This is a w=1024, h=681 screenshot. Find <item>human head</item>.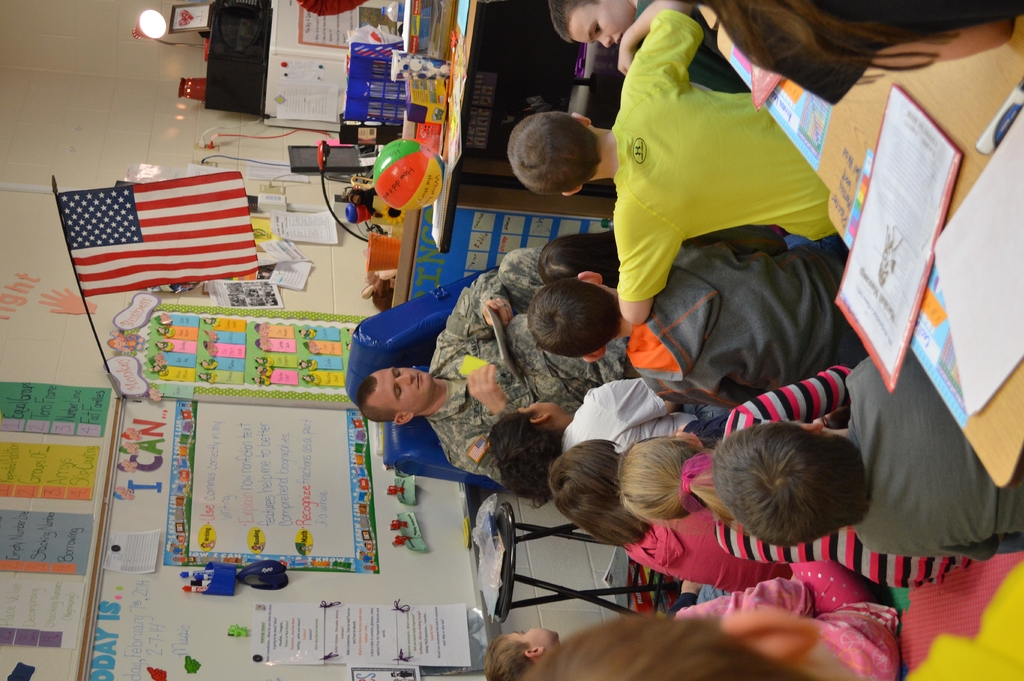
Bounding box: pyautogui.locateOnScreen(502, 107, 602, 200).
